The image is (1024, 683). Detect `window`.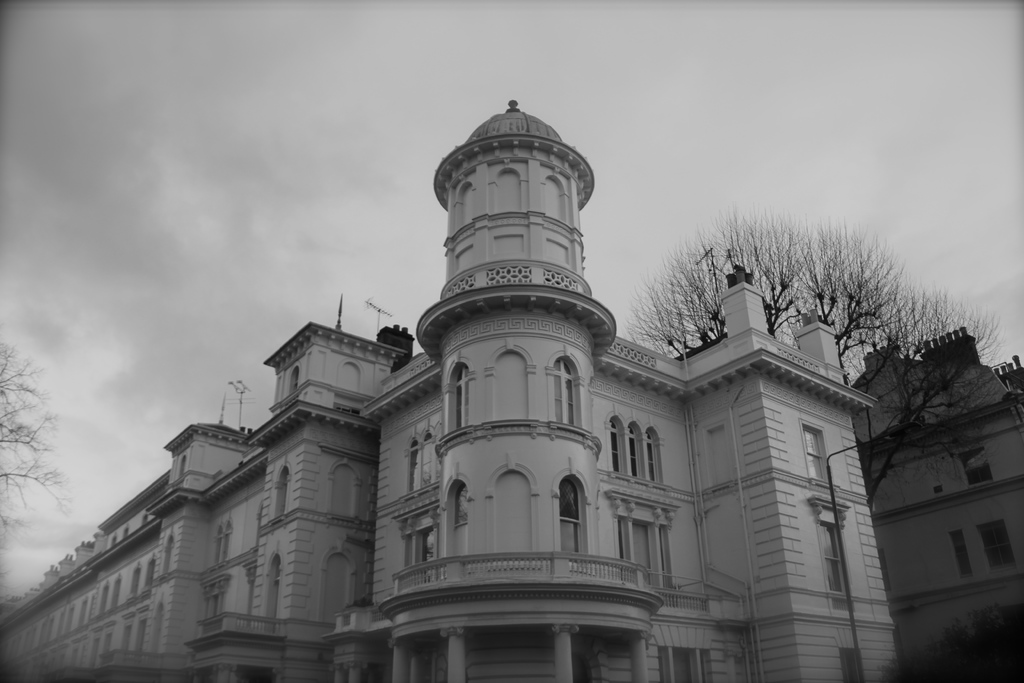
Detection: locate(409, 440, 420, 494).
